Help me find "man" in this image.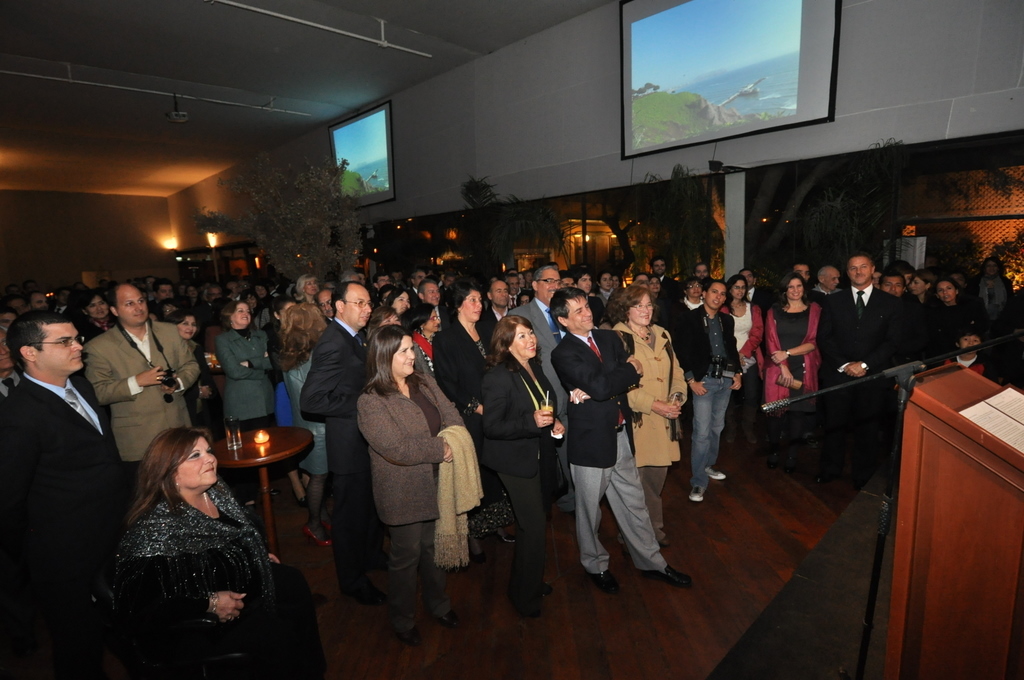
Found it: <box>813,262,841,294</box>.
